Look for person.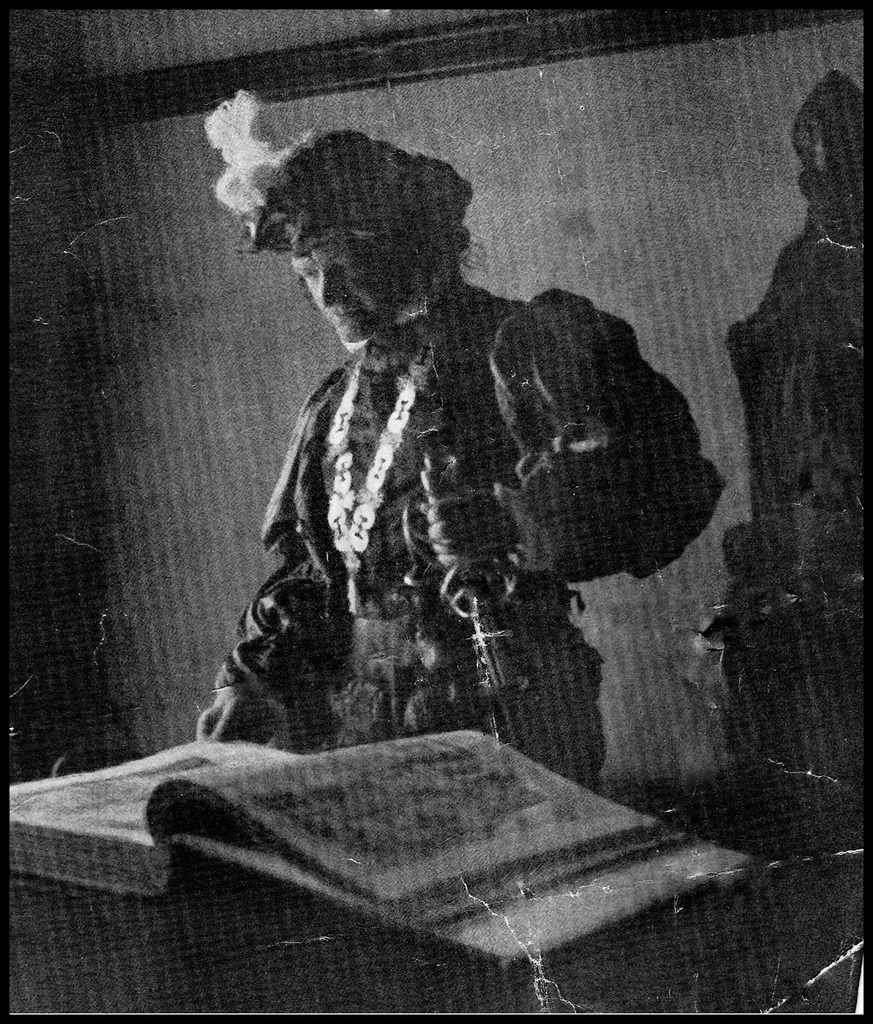
Found: <region>152, 101, 727, 879</region>.
